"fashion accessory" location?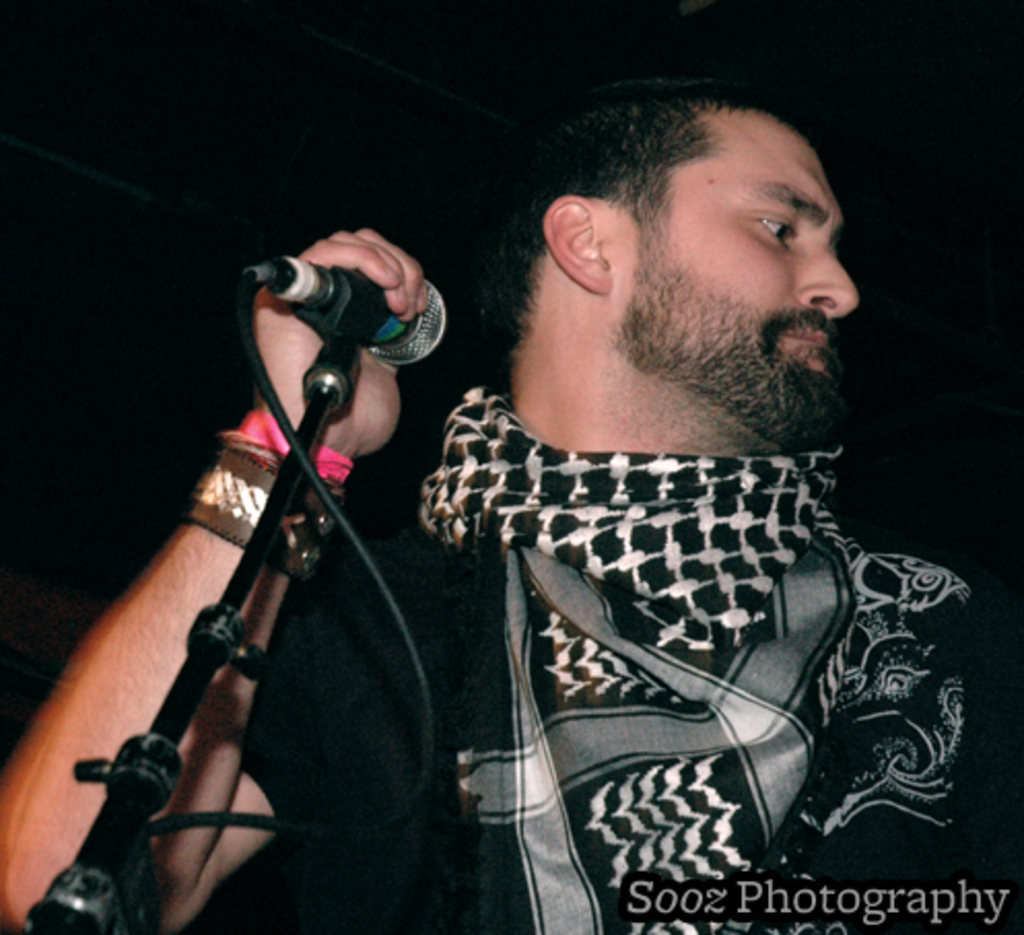
{"x1": 190, "y1": 435, "x2": 346, "y2": 581}
